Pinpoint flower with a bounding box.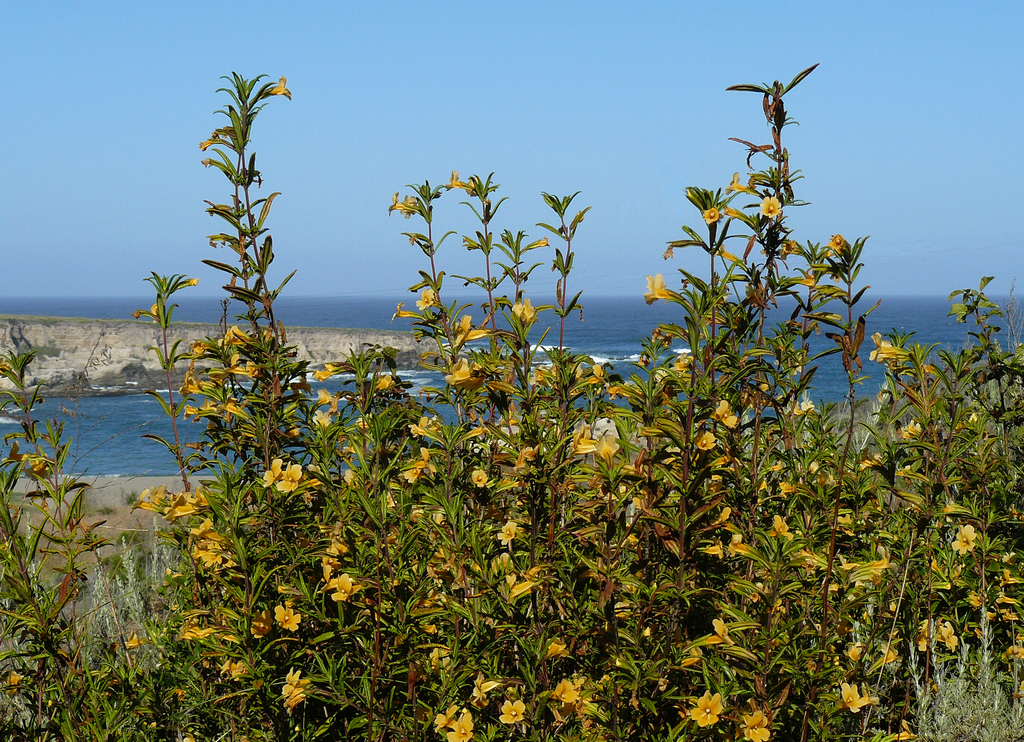
pyautogui.locateOnScreen(724, 172, 747, 195).
